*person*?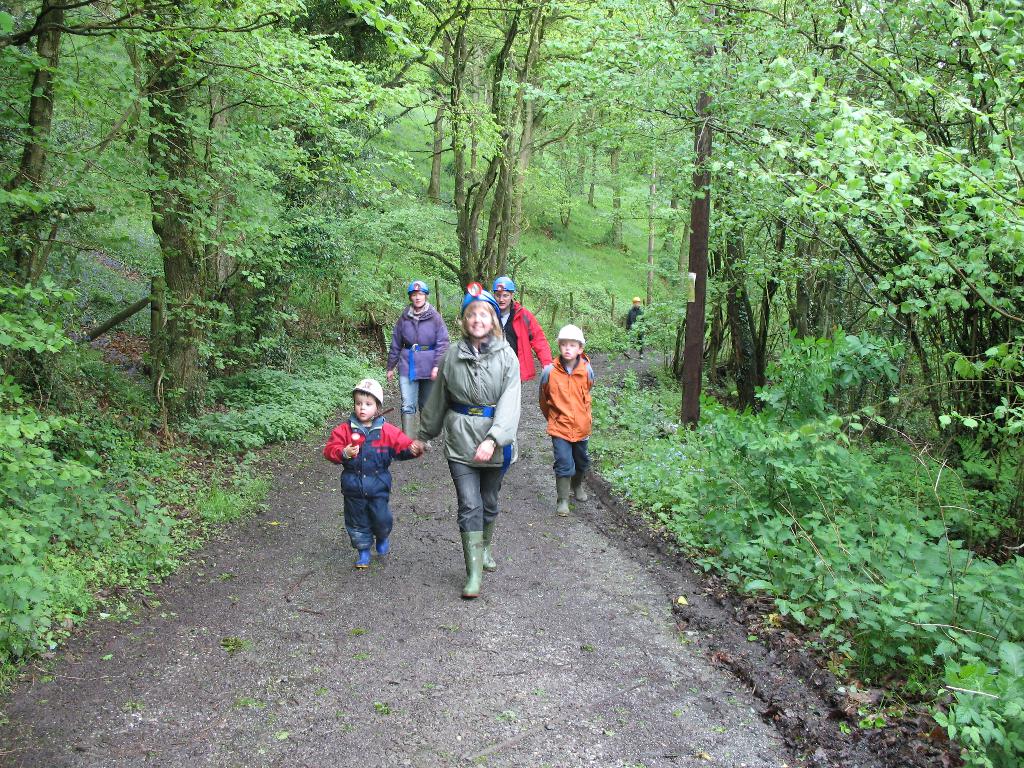
[x1=624, y1=294, x2=646, y2=358]
